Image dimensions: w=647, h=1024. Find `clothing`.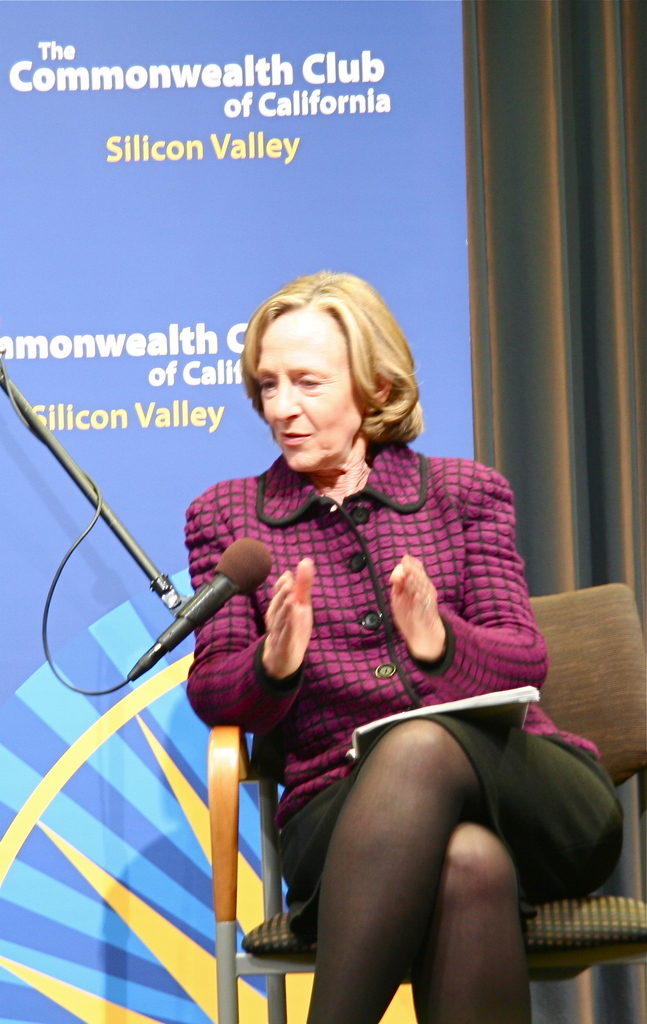
<bbox>143, 345, 516, 918</bbox>.
